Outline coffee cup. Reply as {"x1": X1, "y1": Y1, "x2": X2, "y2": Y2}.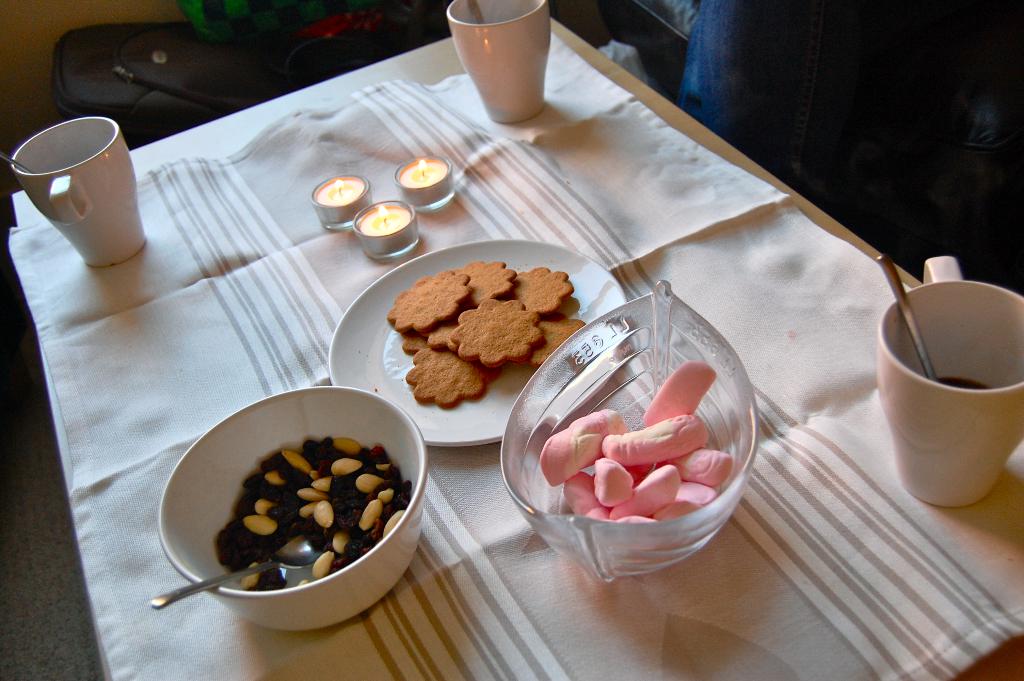
{"x1": 444, "y1": 3, "x2": 554, "y2": 125}.
